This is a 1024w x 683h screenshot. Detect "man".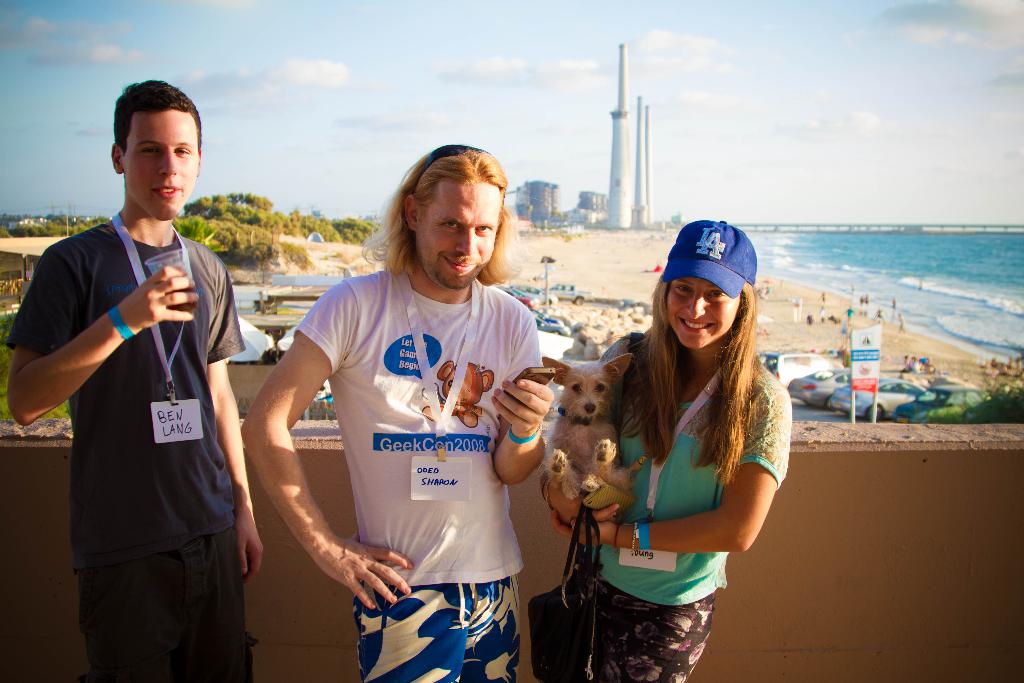
{"x1": 4, "y1": 76, "x2": 266, "y2": 682}.
